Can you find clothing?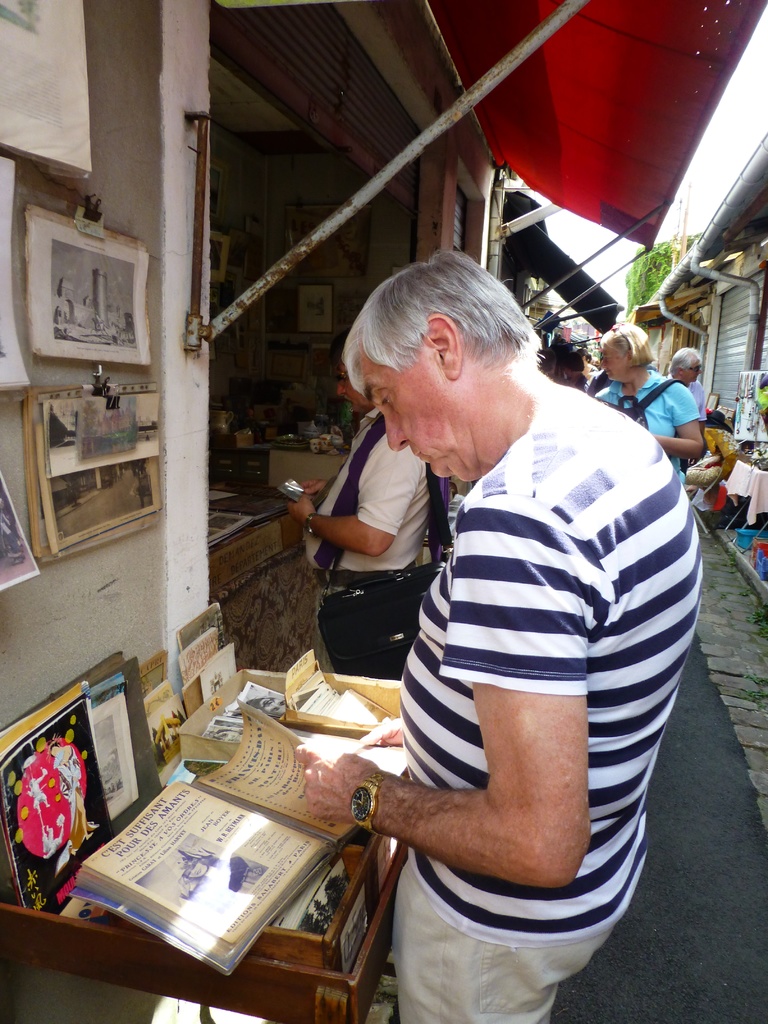
Yes, bounding box: left=584, top=361, right=698, bottom=473.
